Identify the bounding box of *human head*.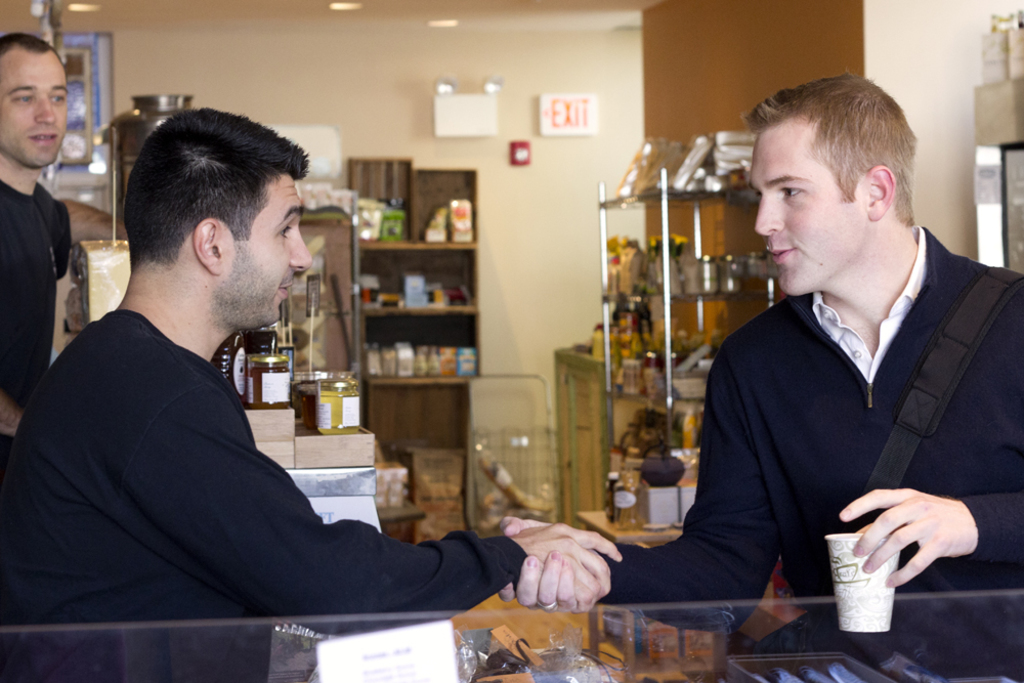
<bbox>110, 101, 315, 344</bbox>.
